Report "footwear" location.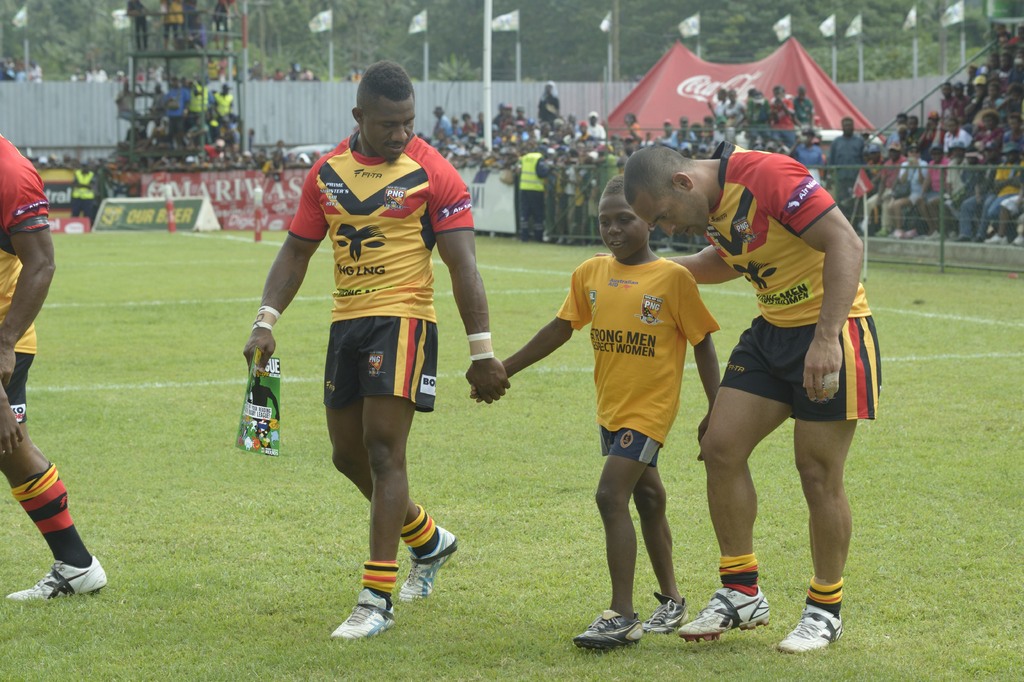
Report: select_region(335, 589, 409, 643).
